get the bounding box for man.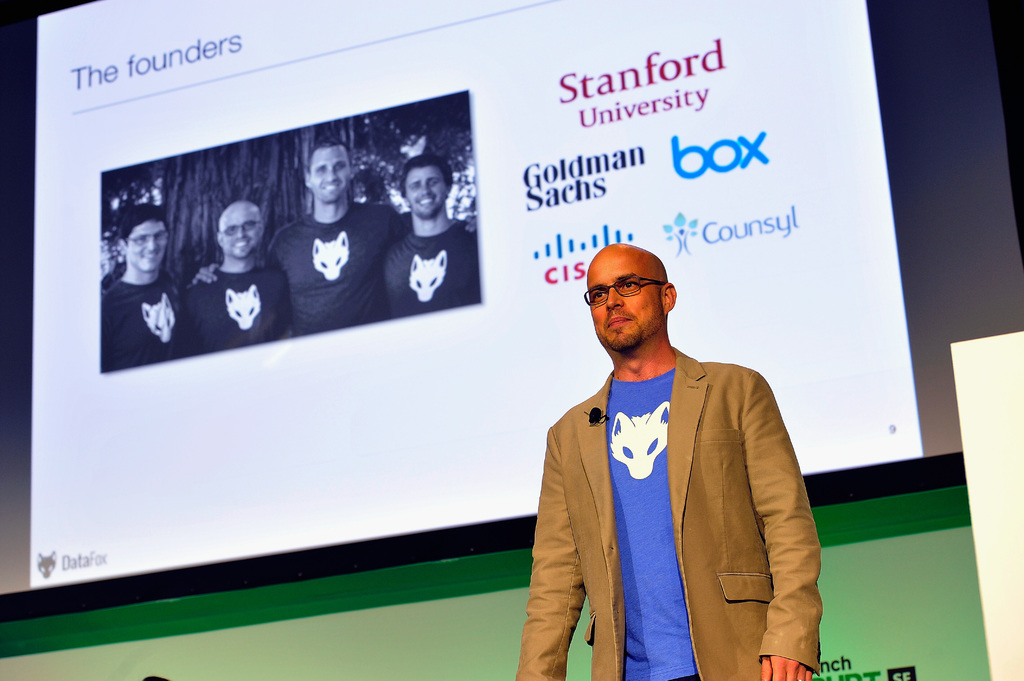
box(187, 200, 289, 357).
